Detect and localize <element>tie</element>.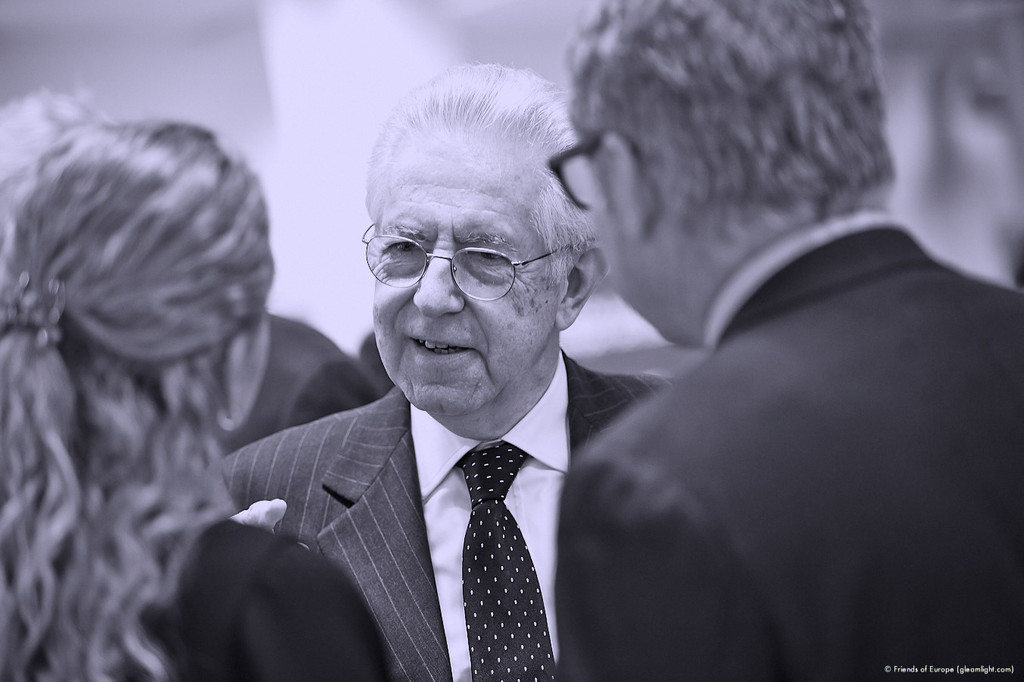
Localized at rect(460, 440, 560, 681).
